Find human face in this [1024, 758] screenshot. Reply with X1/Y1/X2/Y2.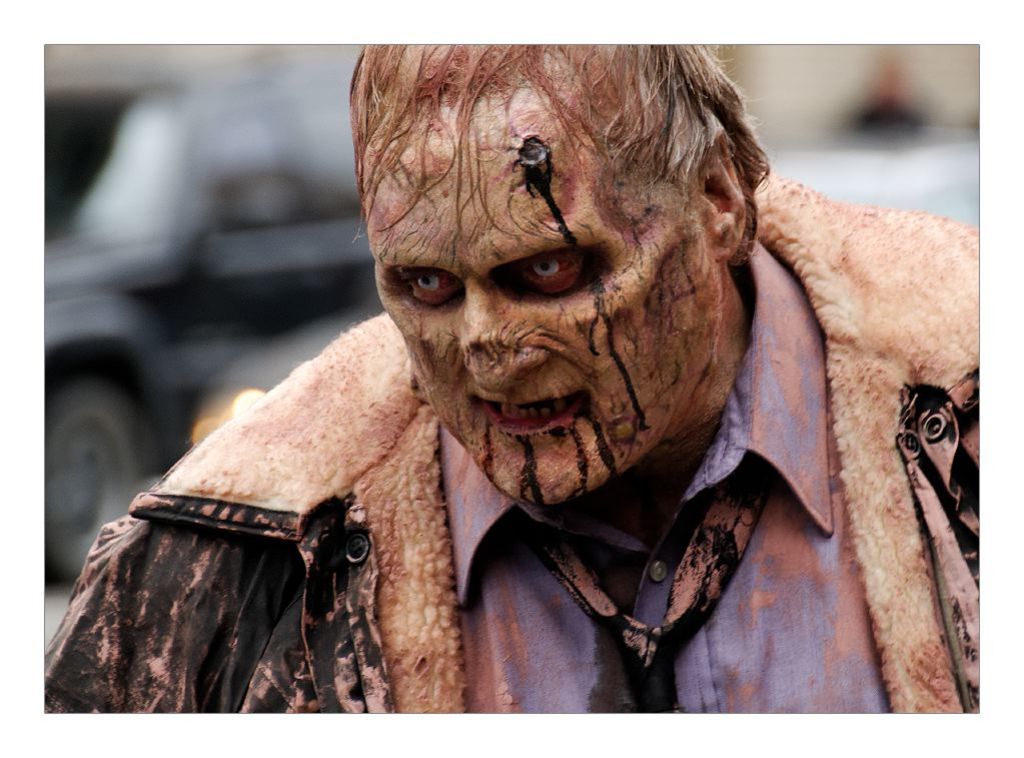
376/89/730/502.
